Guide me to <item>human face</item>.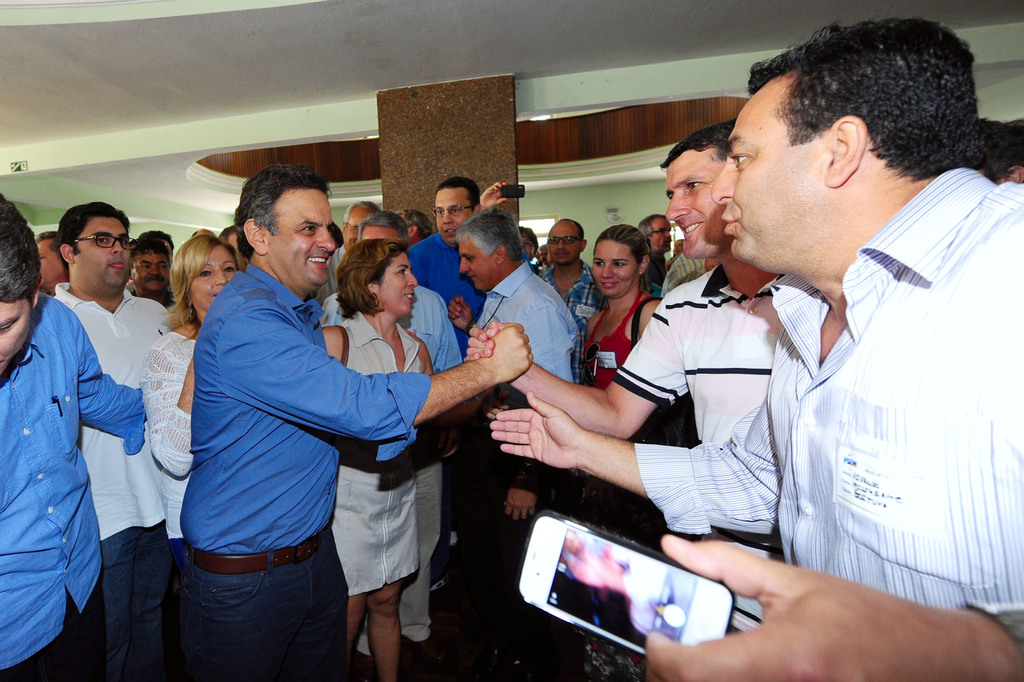
Guidance: <bbox>651, 216, 671, 249</bbox>.
